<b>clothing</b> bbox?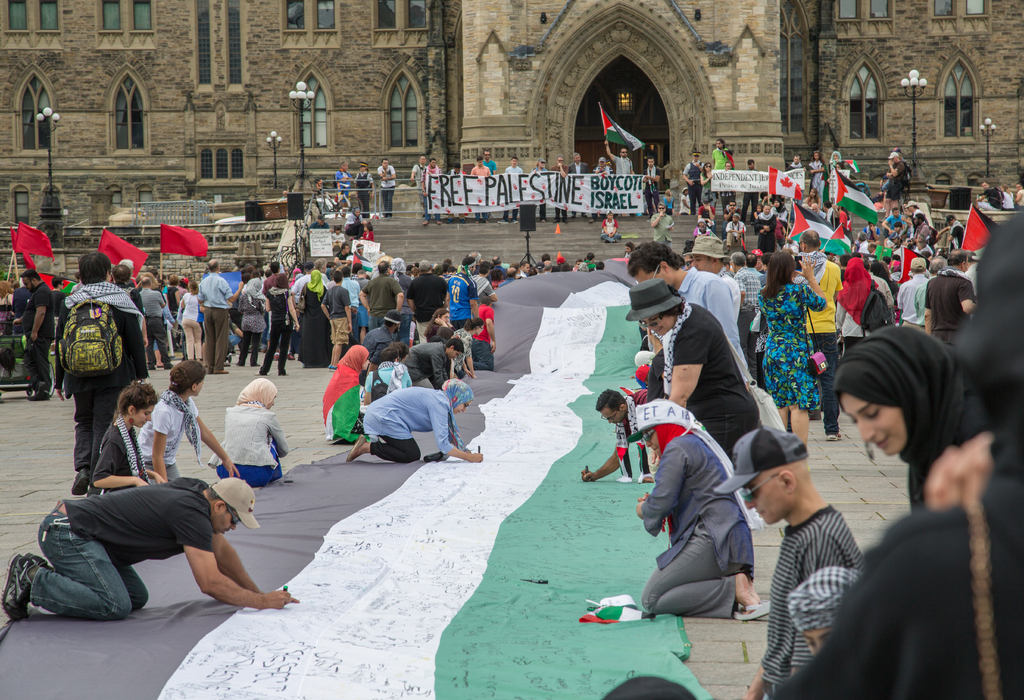
detection(470, 163, 491, 214)
